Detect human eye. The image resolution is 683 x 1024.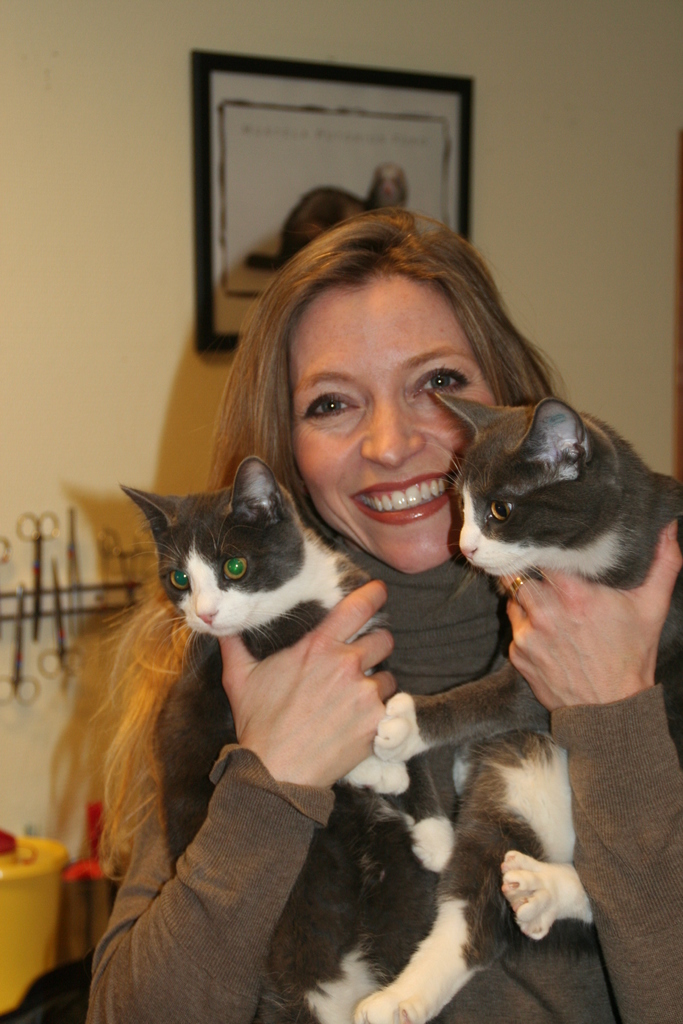
(x1=415, y1=357, x2=472, y2=401).
